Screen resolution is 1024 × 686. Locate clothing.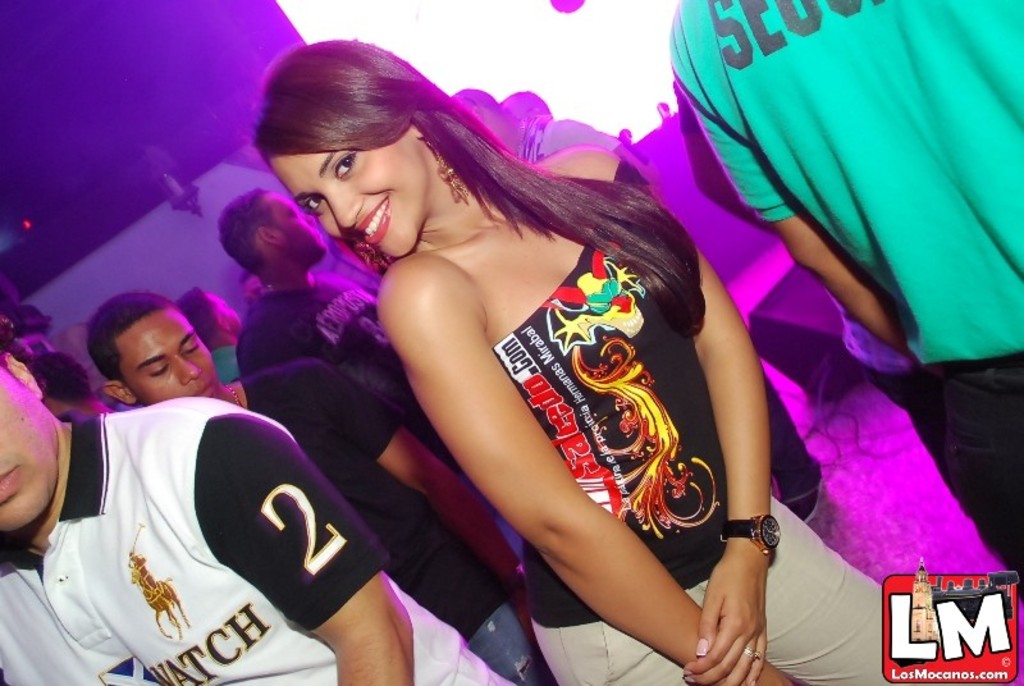
[x1=534, y1=488, x2=890, y2=685].
